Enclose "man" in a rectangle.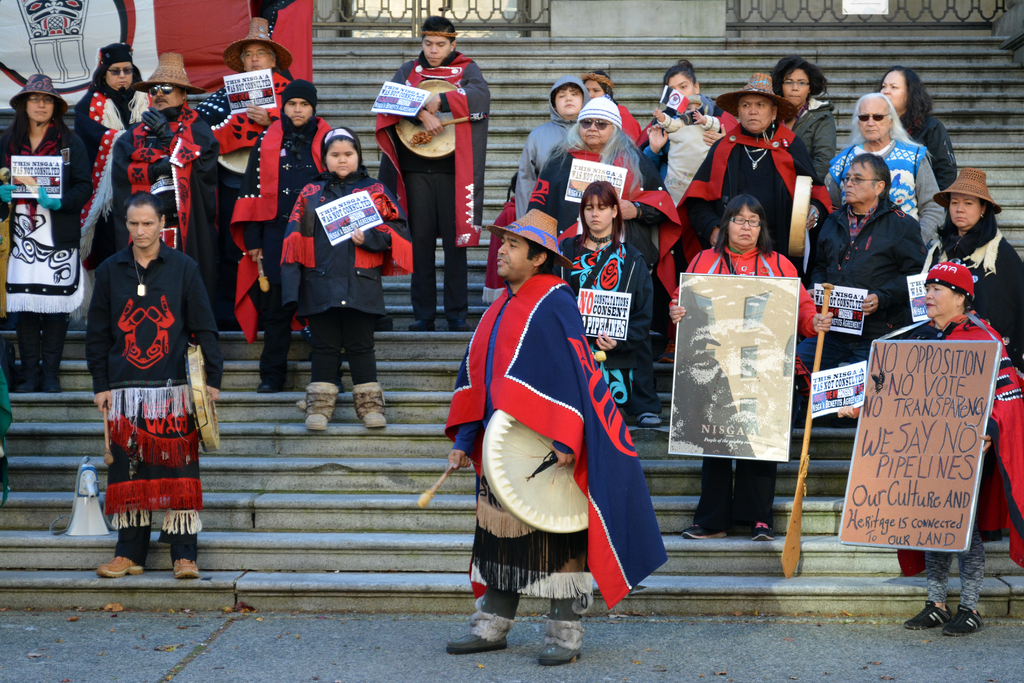
select_region(369, 15, 489, 335).
